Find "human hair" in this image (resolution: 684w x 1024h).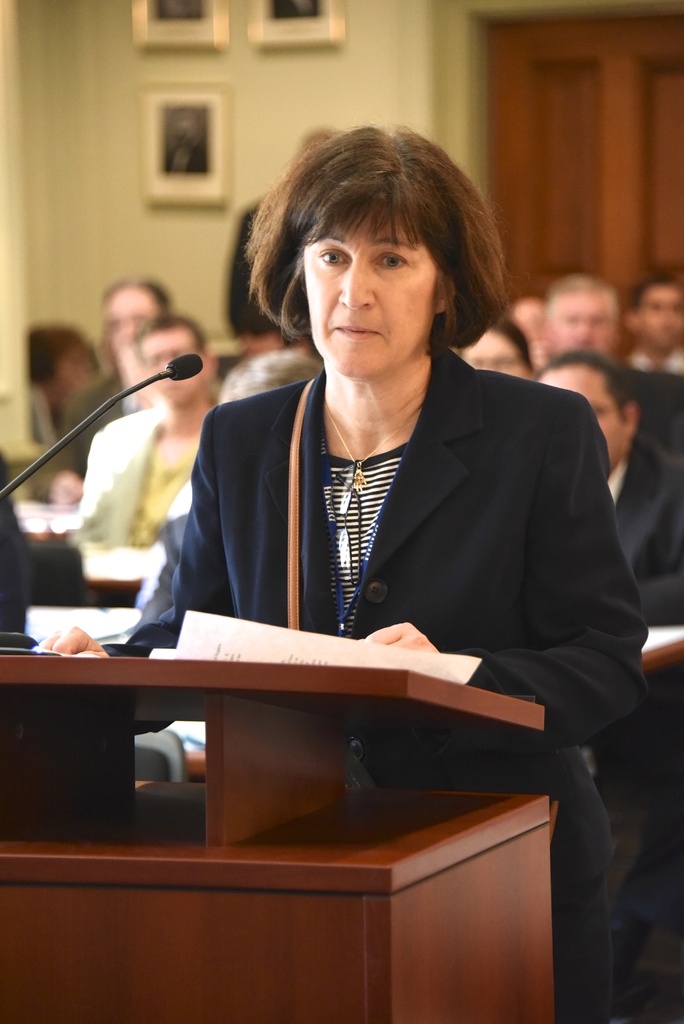
620:275:683:312.
